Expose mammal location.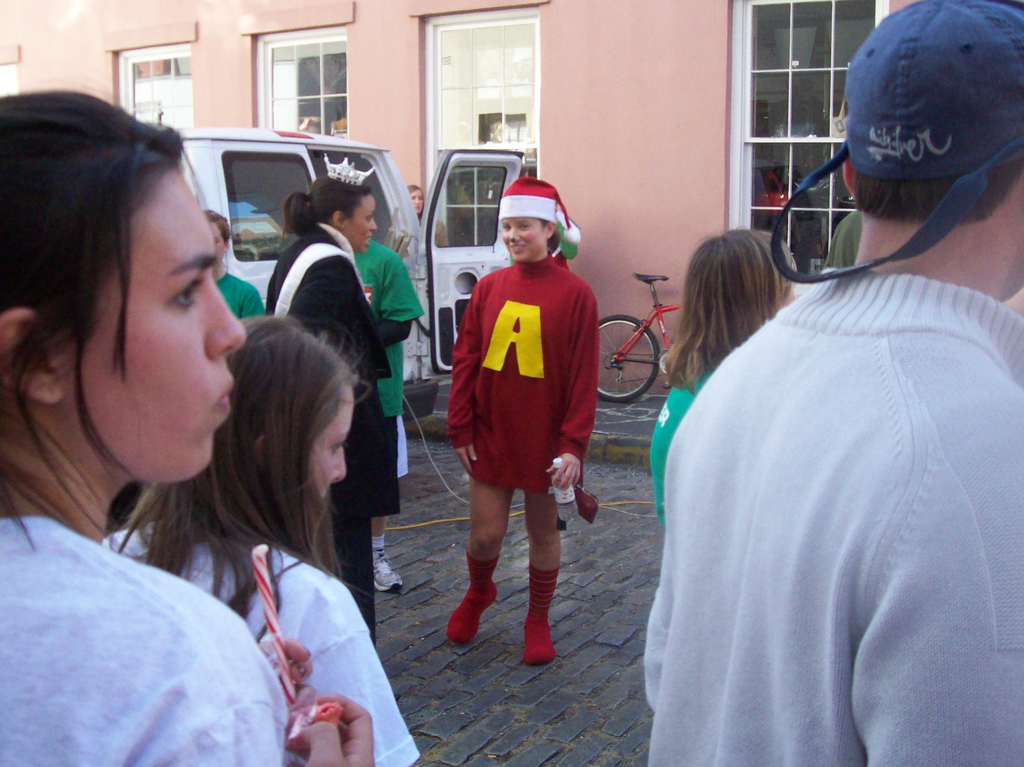
Exposed at select_region(262, 144, 389, 645).
